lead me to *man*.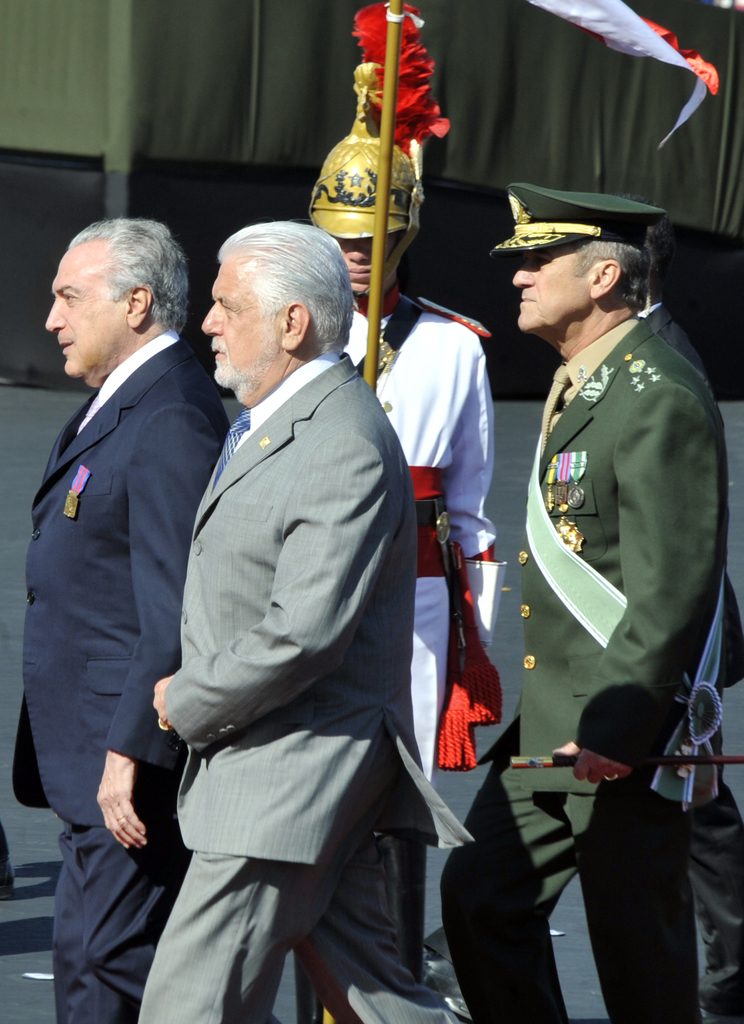
Lead to (289, 0, 517, 784).
